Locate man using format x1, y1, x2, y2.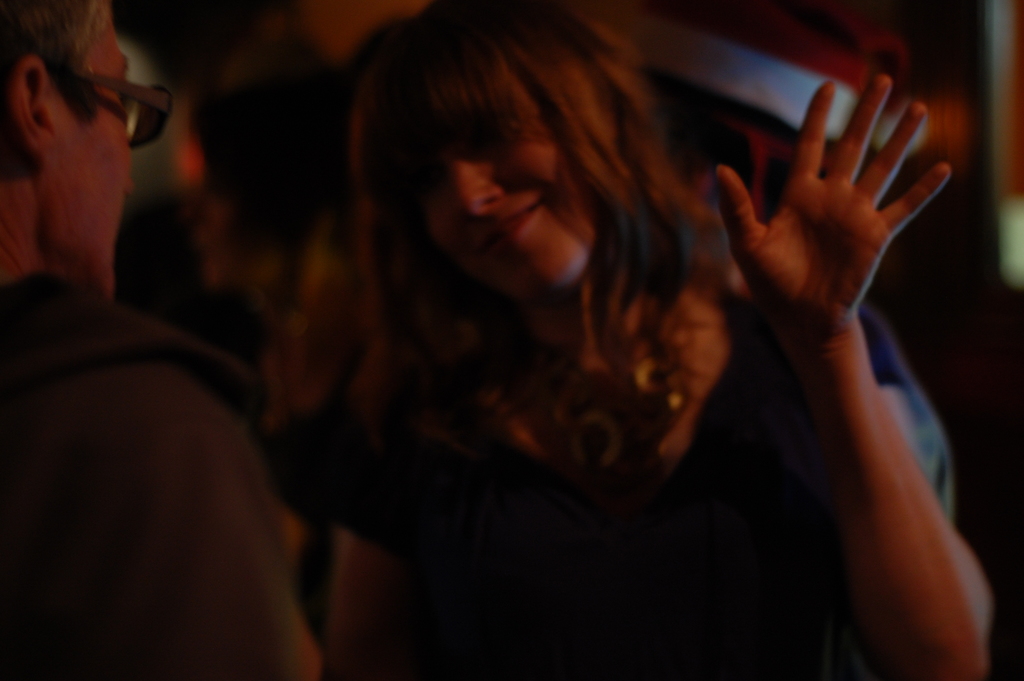
0, 0, 317, 680.
